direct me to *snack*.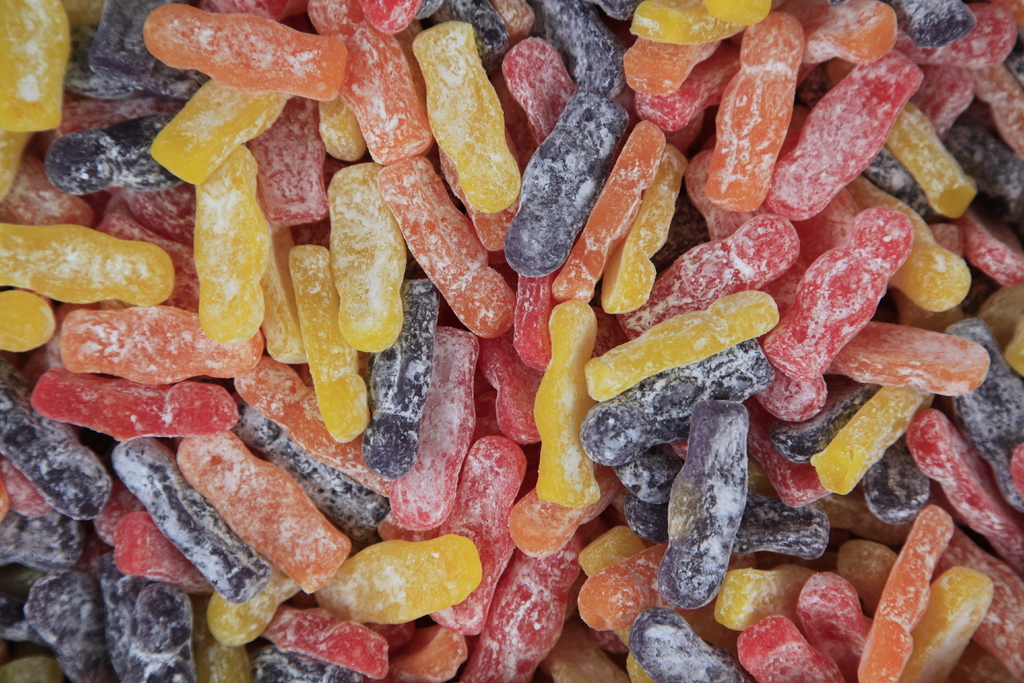
Direction: (left=4, top=211, right=182, bottom=312).
